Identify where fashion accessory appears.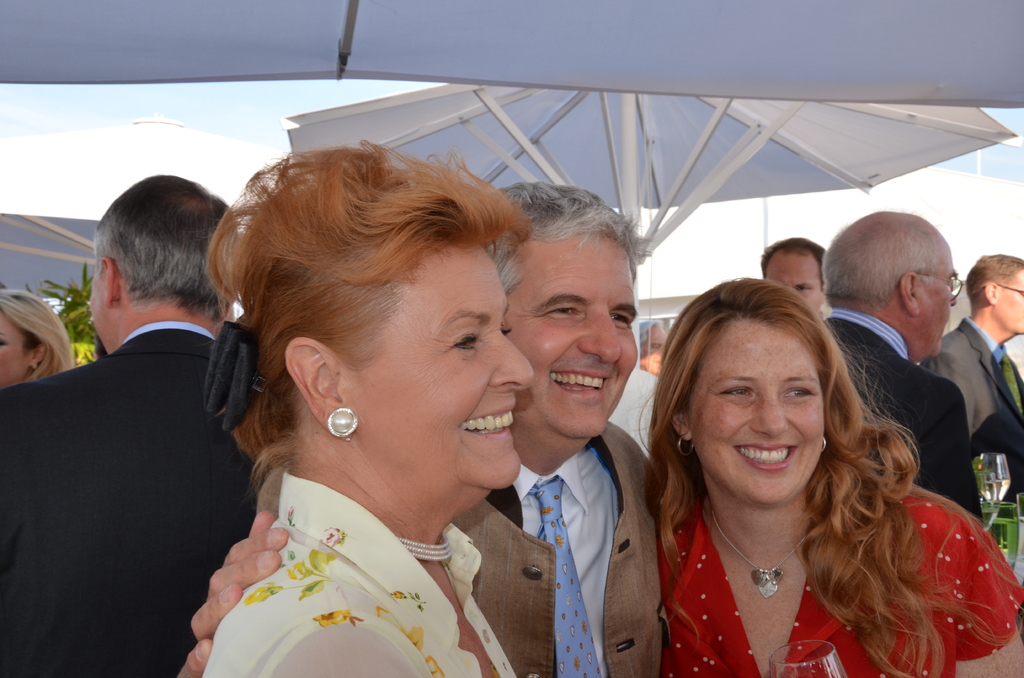
Appears at 325 403 360 440.
